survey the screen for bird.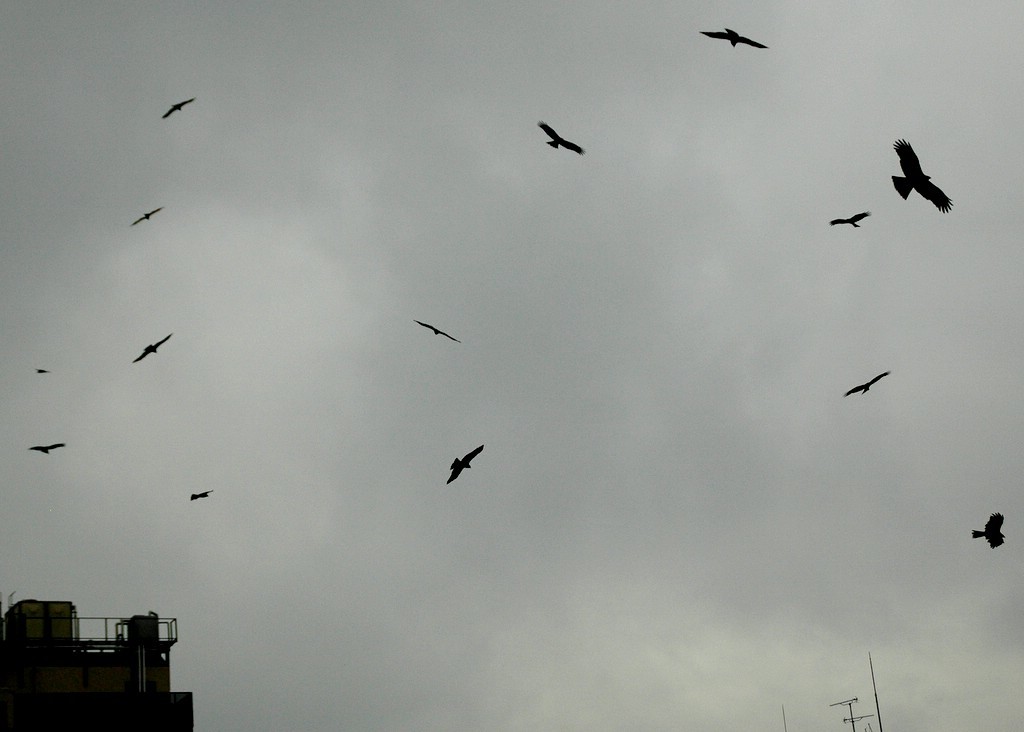
Survey found: [830,214,873,229].
